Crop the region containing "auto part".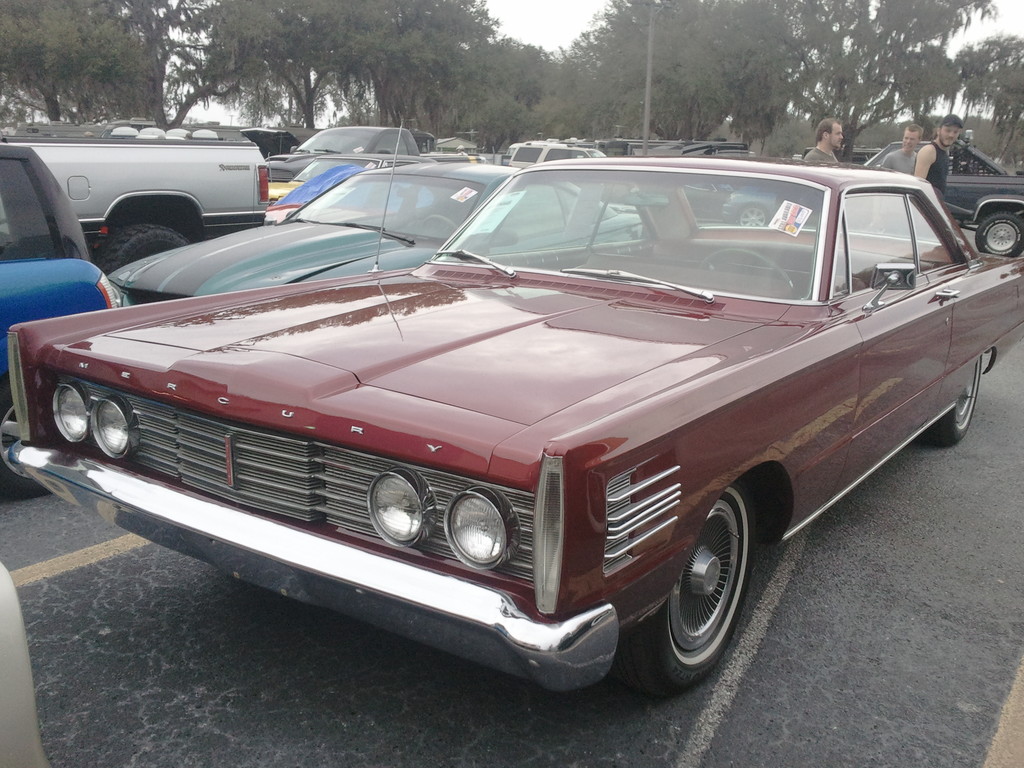
Crop region: [100, 214, 194, 268].
